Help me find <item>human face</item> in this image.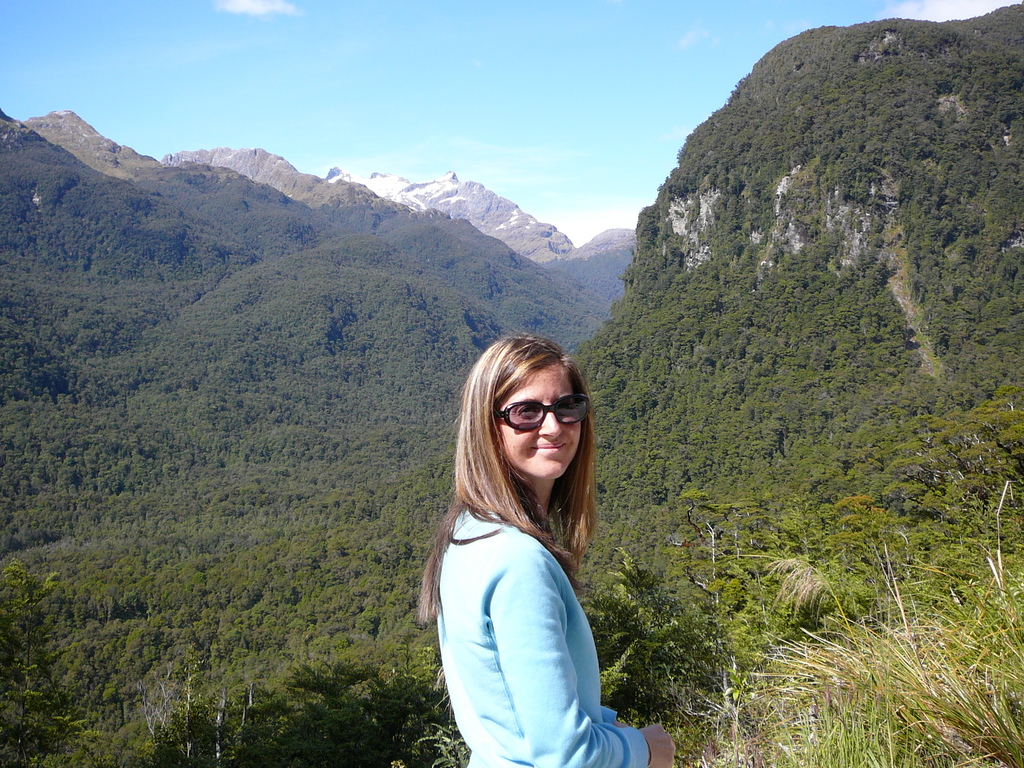
Found it: left=498, top=369, right=581, bottom=481.
